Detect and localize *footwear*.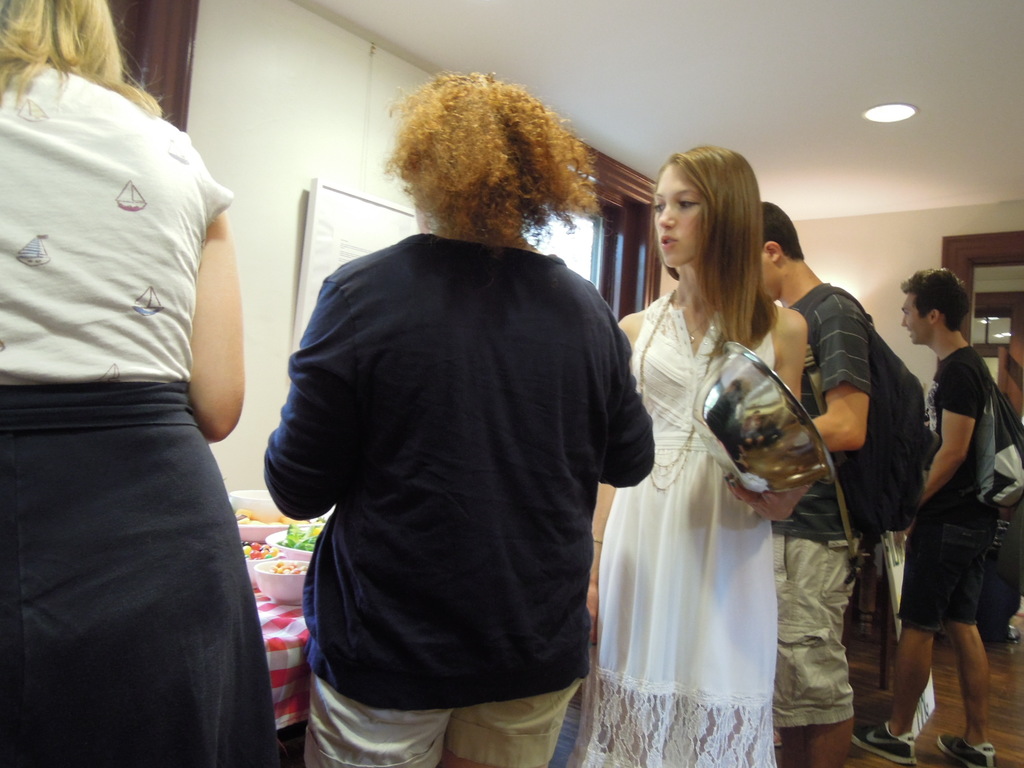
Localized at pyautogui.locateOnScreen(856, 712, 915, 760).
